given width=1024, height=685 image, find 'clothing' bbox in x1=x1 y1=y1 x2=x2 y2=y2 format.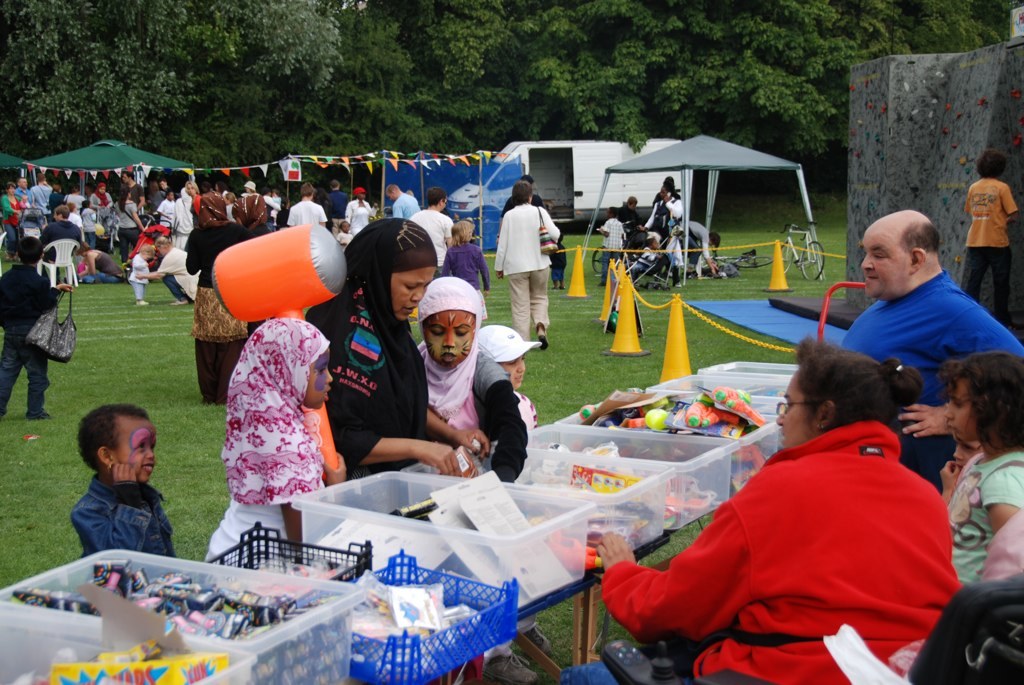
x1=629 y1=379 x2=961 y2=667.
